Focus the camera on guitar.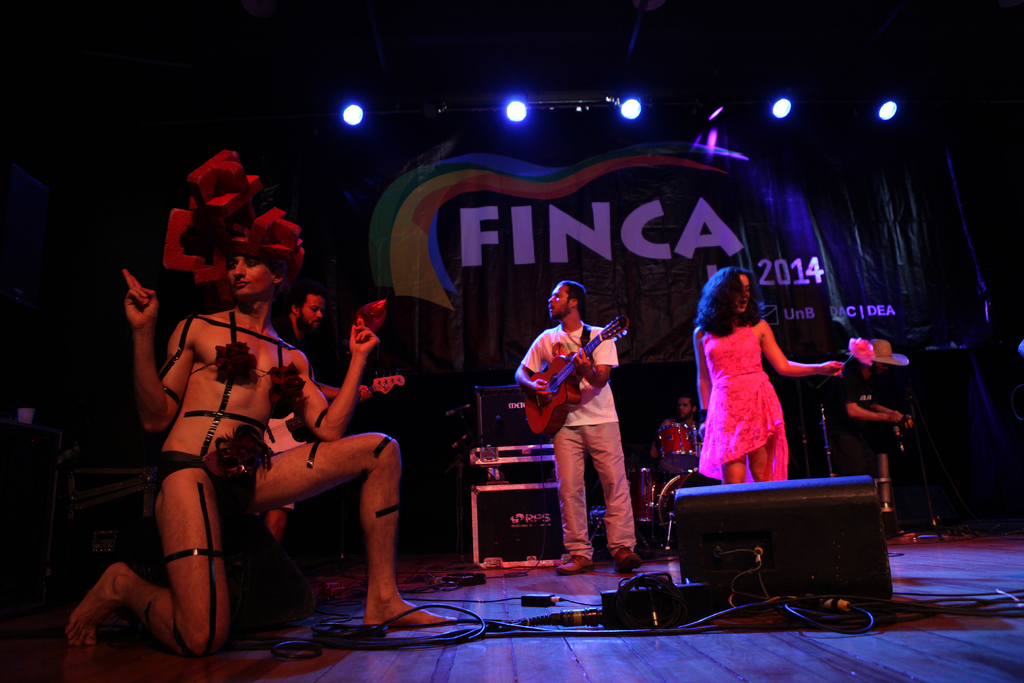
Focus region: 304:368:414:400.
